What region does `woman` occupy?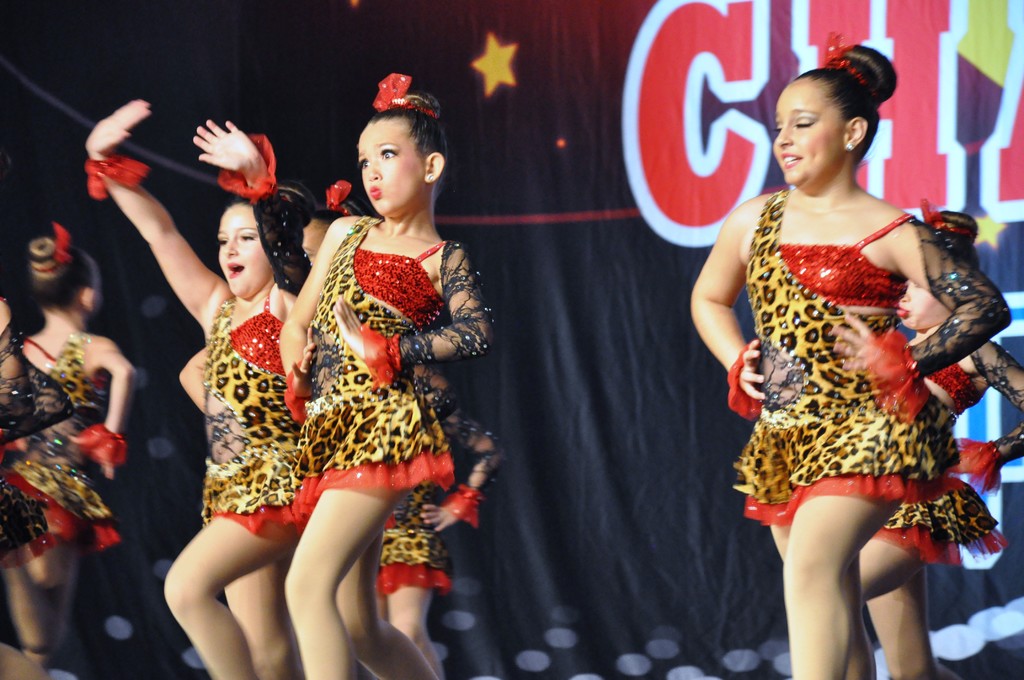
box=[264, 68, 499, 679].
